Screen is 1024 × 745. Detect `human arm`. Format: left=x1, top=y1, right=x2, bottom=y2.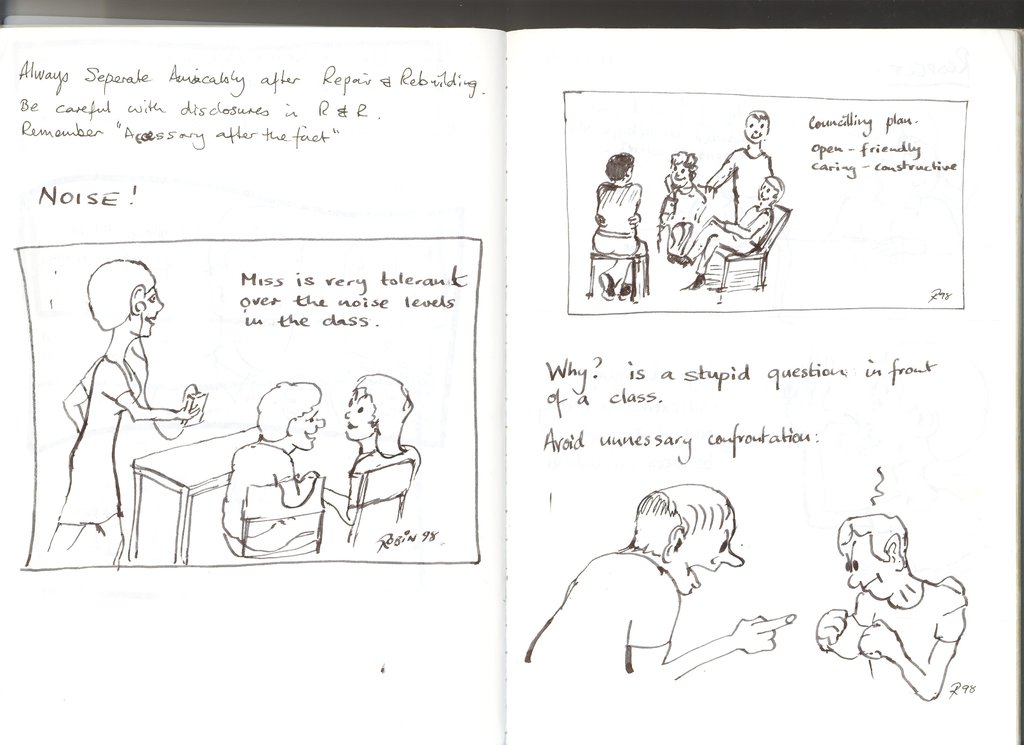
left=626, top=573, right=796, bottom=680.
